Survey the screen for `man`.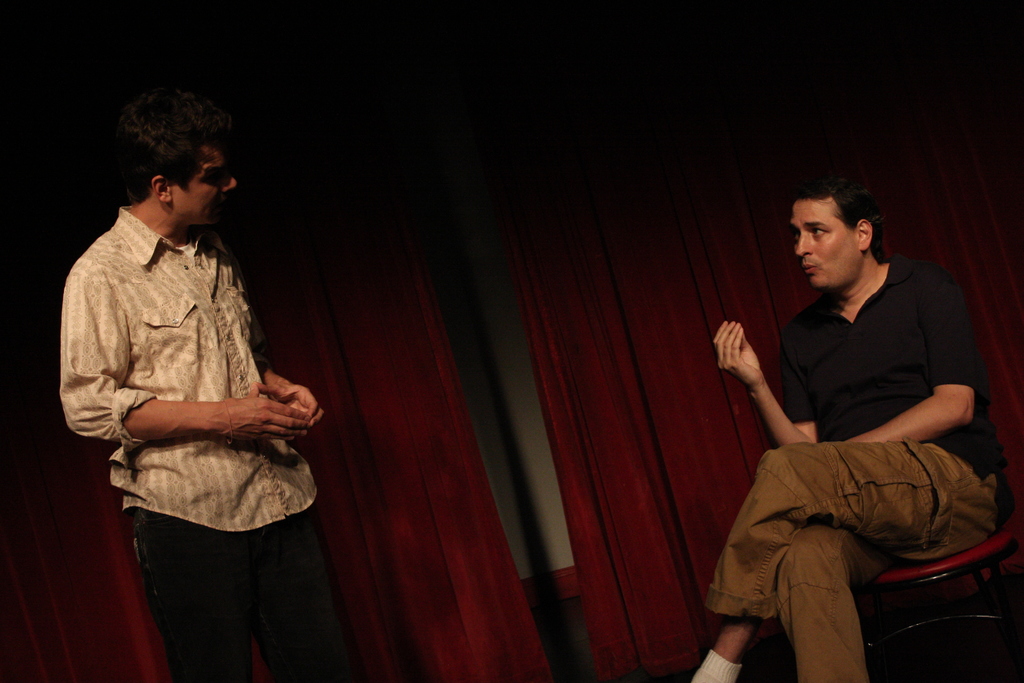
Survey found: locate(54, 92, 338, 670).
